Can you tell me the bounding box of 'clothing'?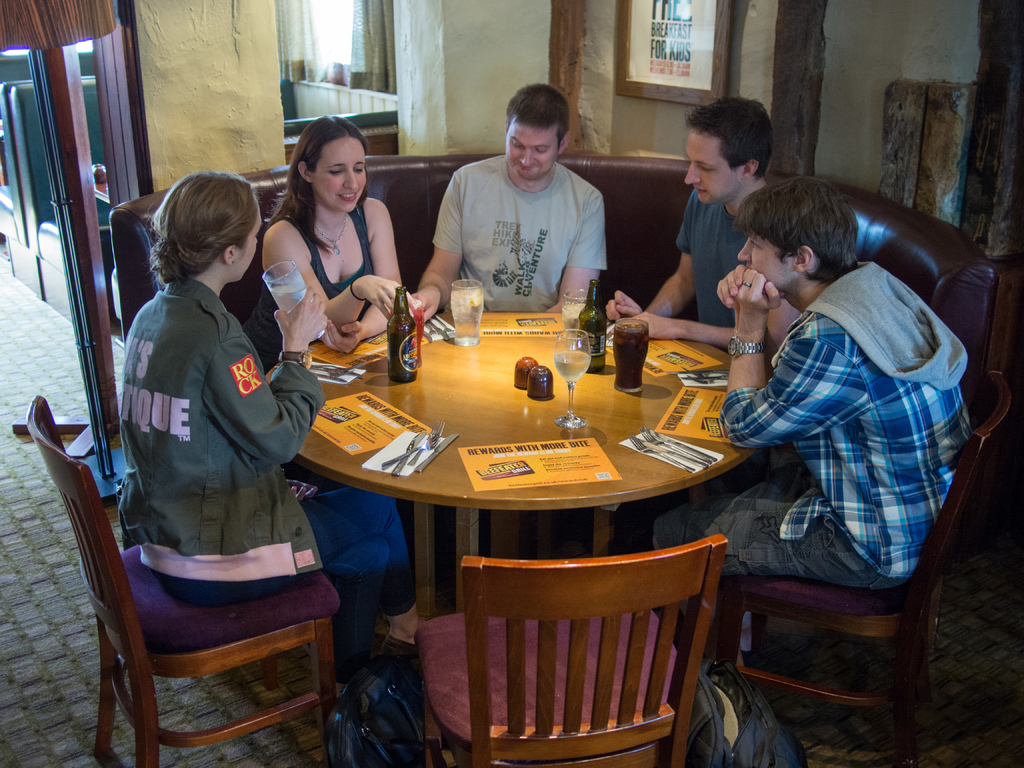
BBox(419, 130, 633, 311).
